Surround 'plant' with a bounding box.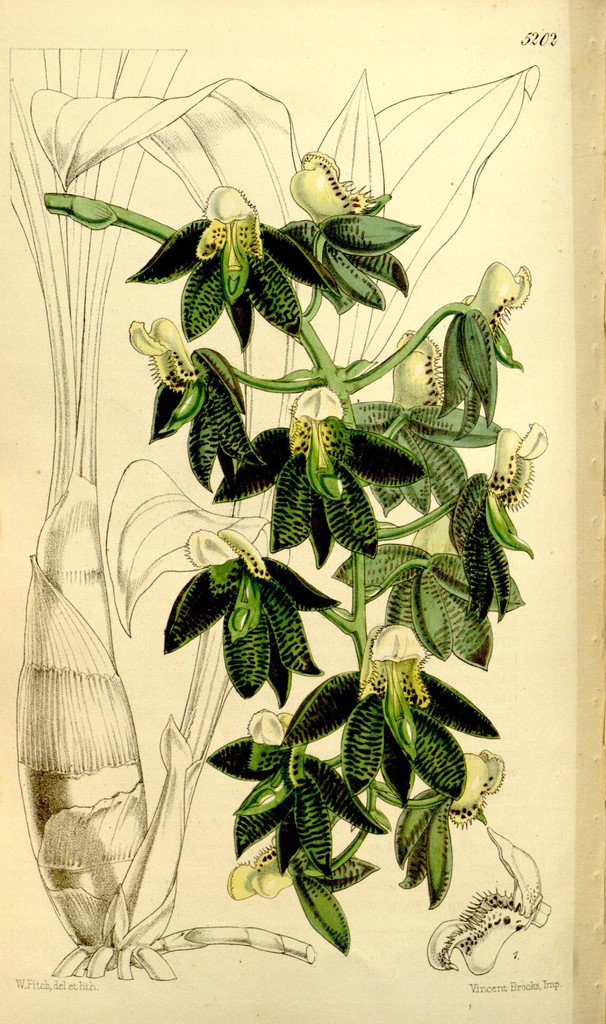
region(0, 32, 544, 975).
